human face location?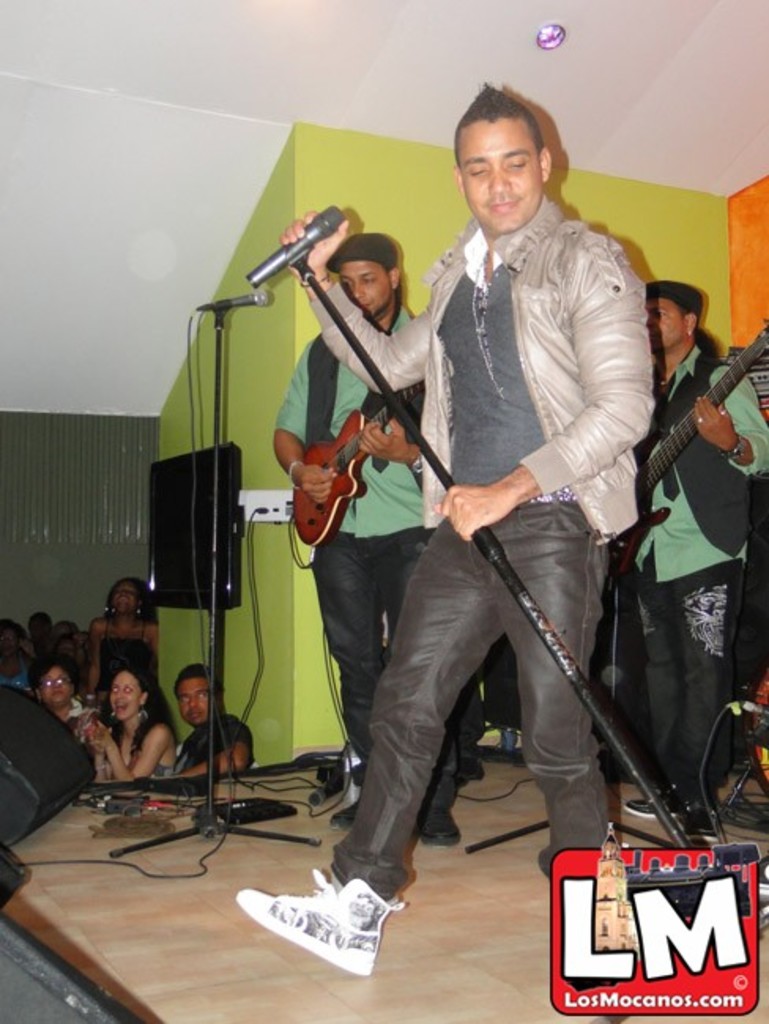
region(331, 265, 394, 321)
